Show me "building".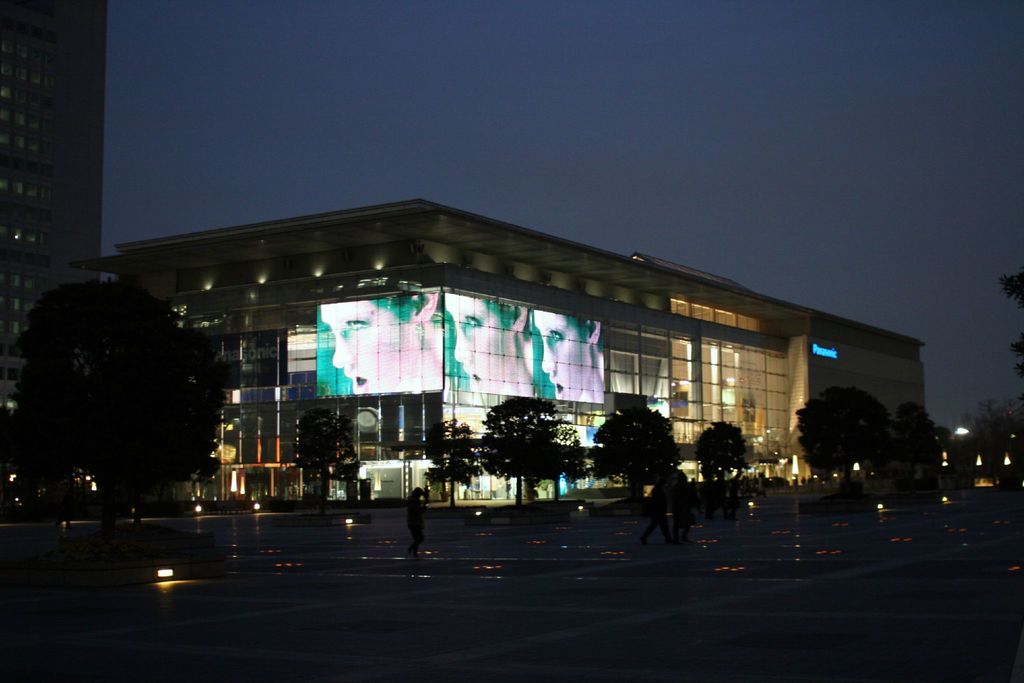
"building" is here: box=[0, 0, 104, 452].
